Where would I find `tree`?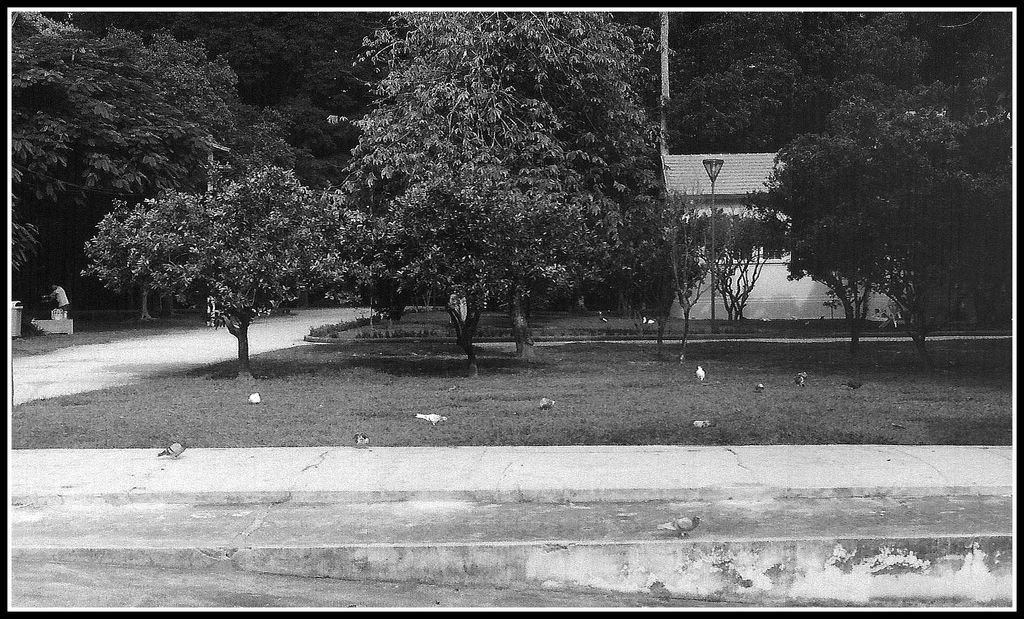
At [x1=342, y1=9, x2=676, y2=366].
